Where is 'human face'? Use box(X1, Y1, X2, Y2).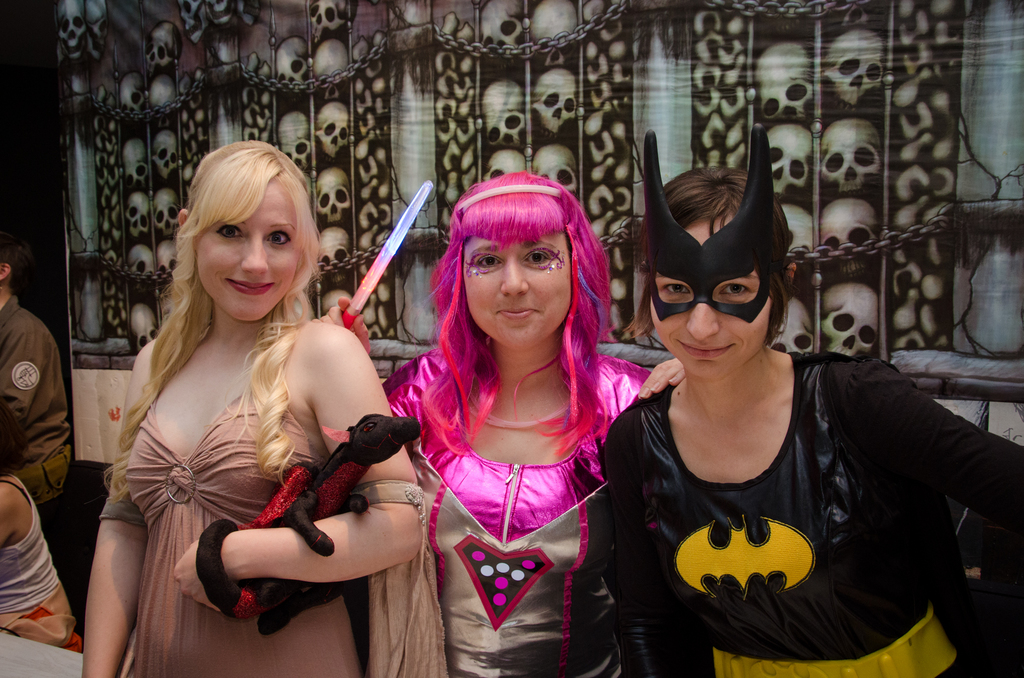
box(463, 234, 569, 346).
